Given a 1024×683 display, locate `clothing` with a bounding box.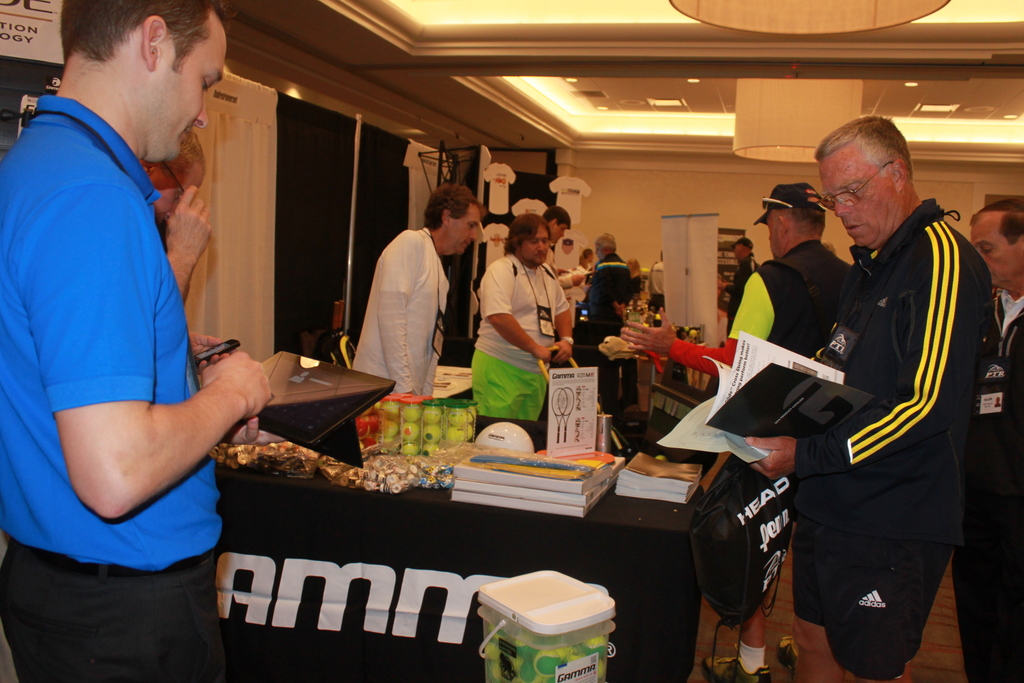
Located: bbox(347, 225, 447, 403).
